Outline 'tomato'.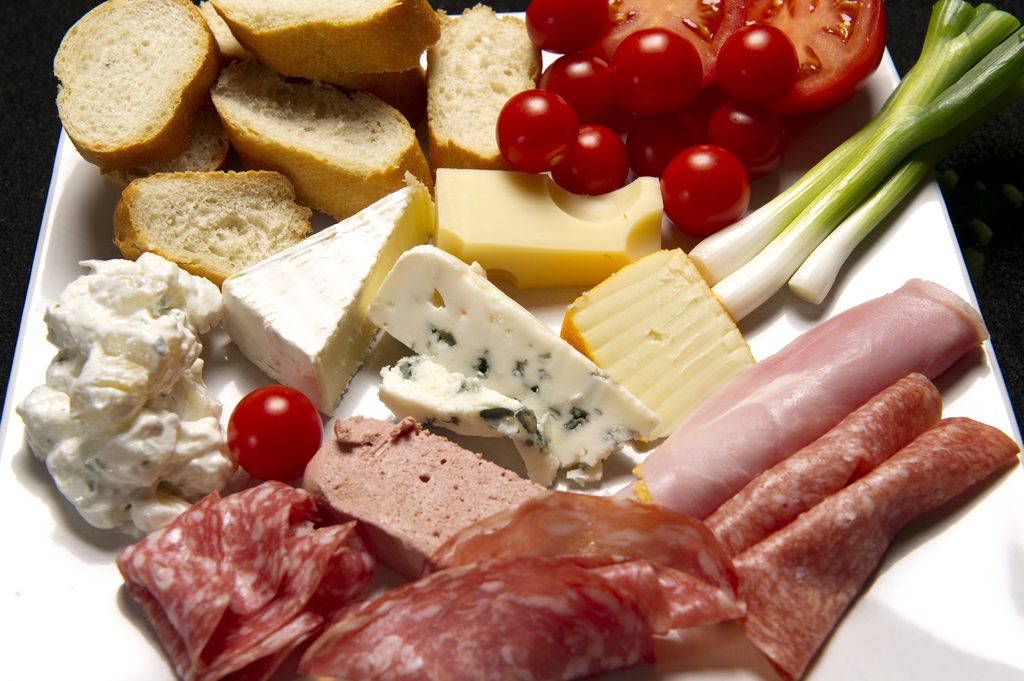
Outline: bbox=[626, 115, 701, 177].
